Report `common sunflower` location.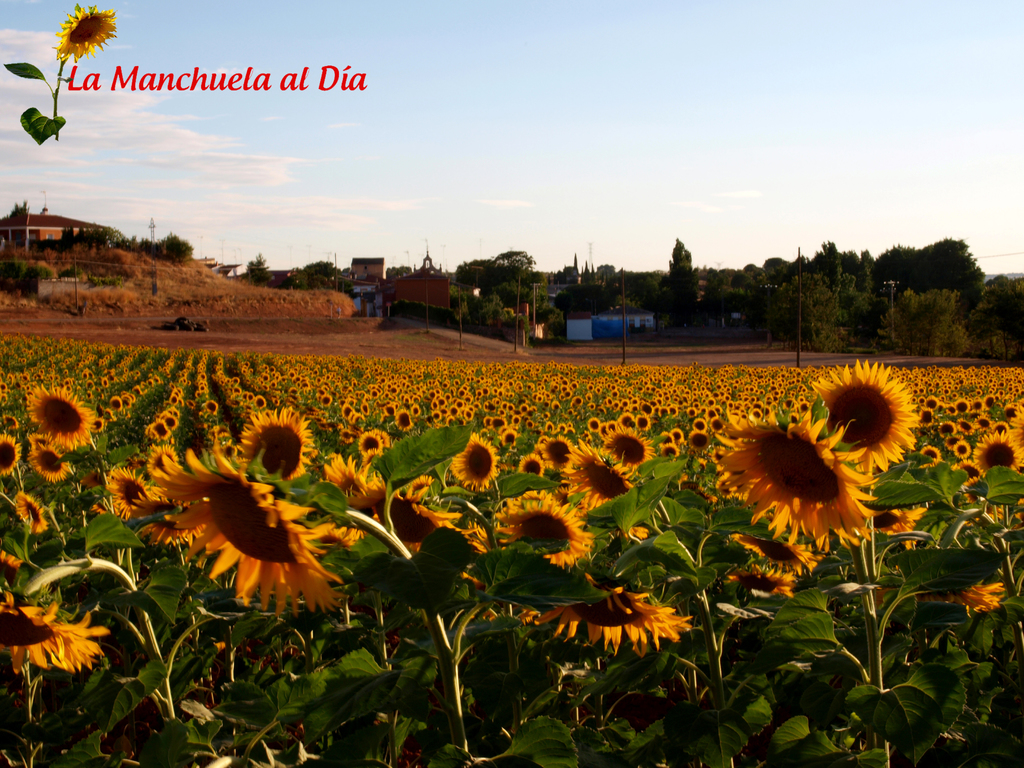
Report: <box>321,461,388,524</box>.
